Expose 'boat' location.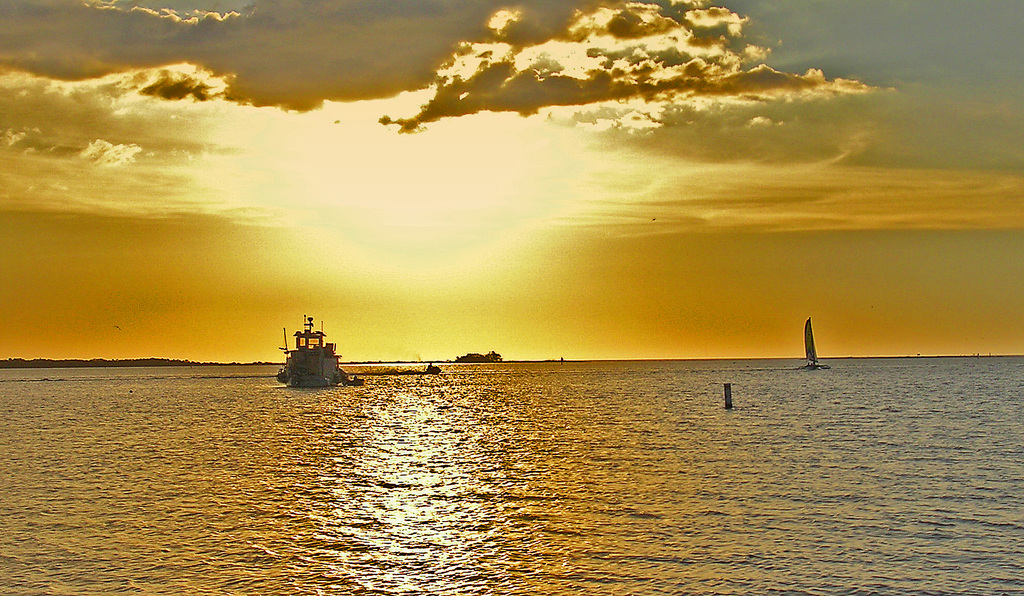
Exposed at locate(344, 377, 366, 391).
